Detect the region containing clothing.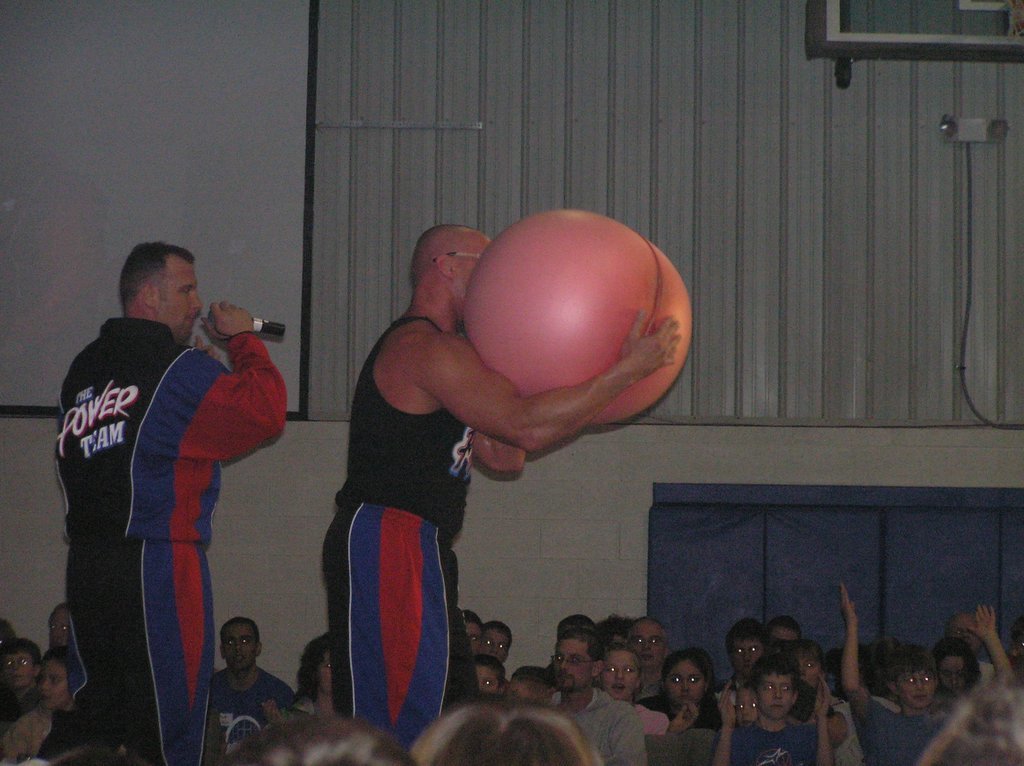
bbox=(632, 699, 671, 740).
